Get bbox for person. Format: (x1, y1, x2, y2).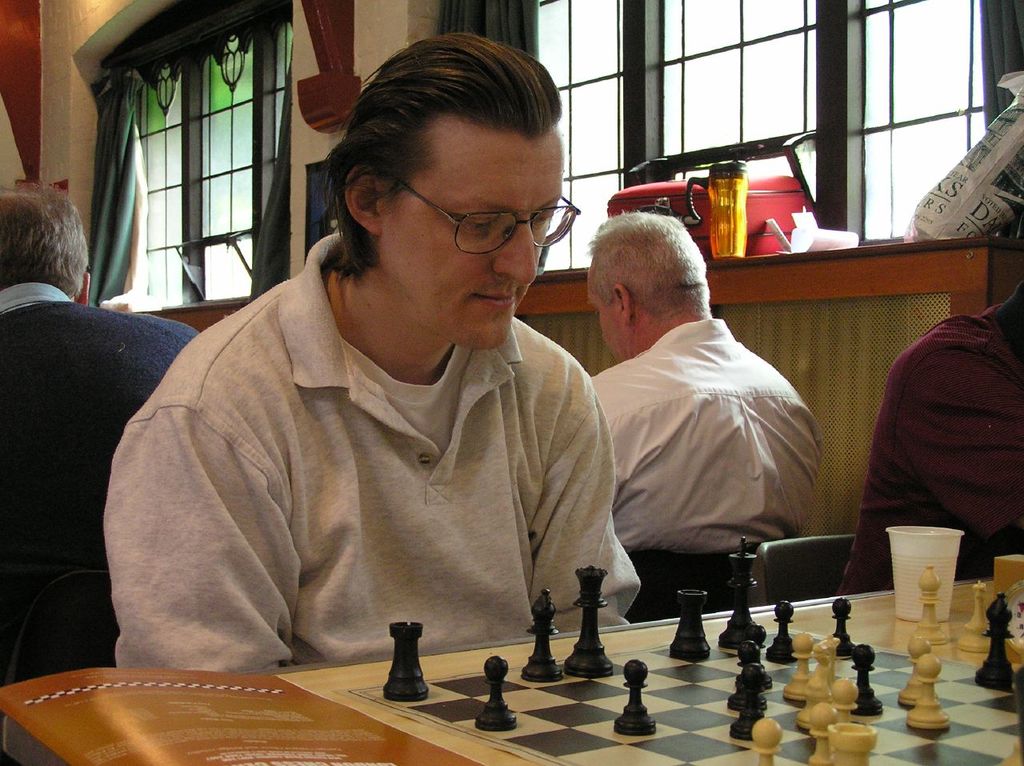
(582, 209, 829, 579).
